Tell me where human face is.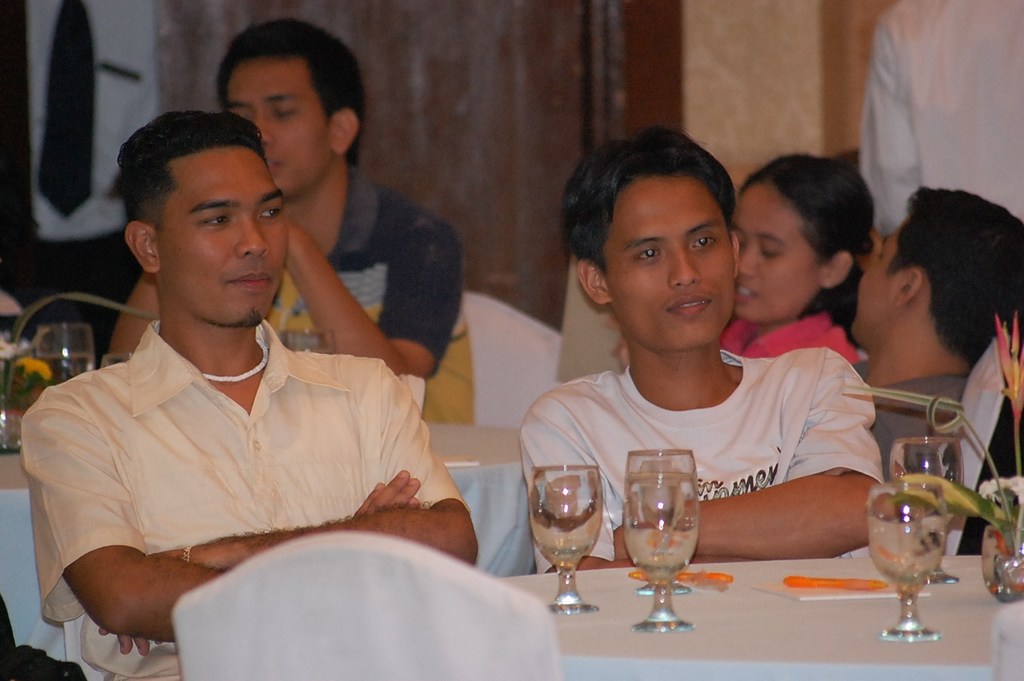
human face is at <box>602,172,736,343</box>.
